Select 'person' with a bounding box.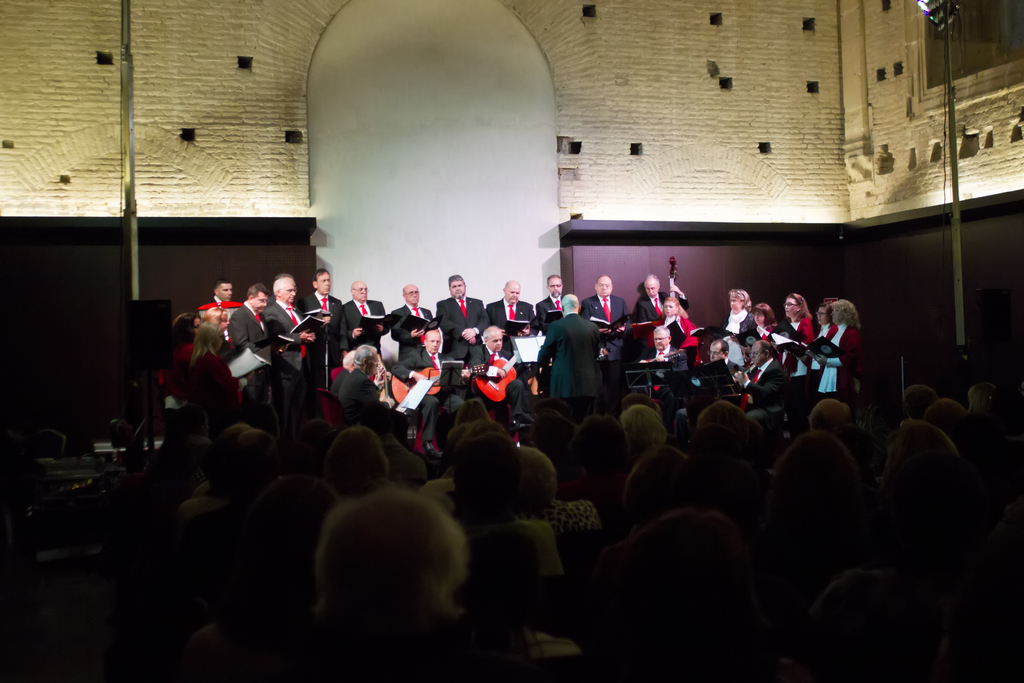
left=808, top=295, right=829, bottom=393.
